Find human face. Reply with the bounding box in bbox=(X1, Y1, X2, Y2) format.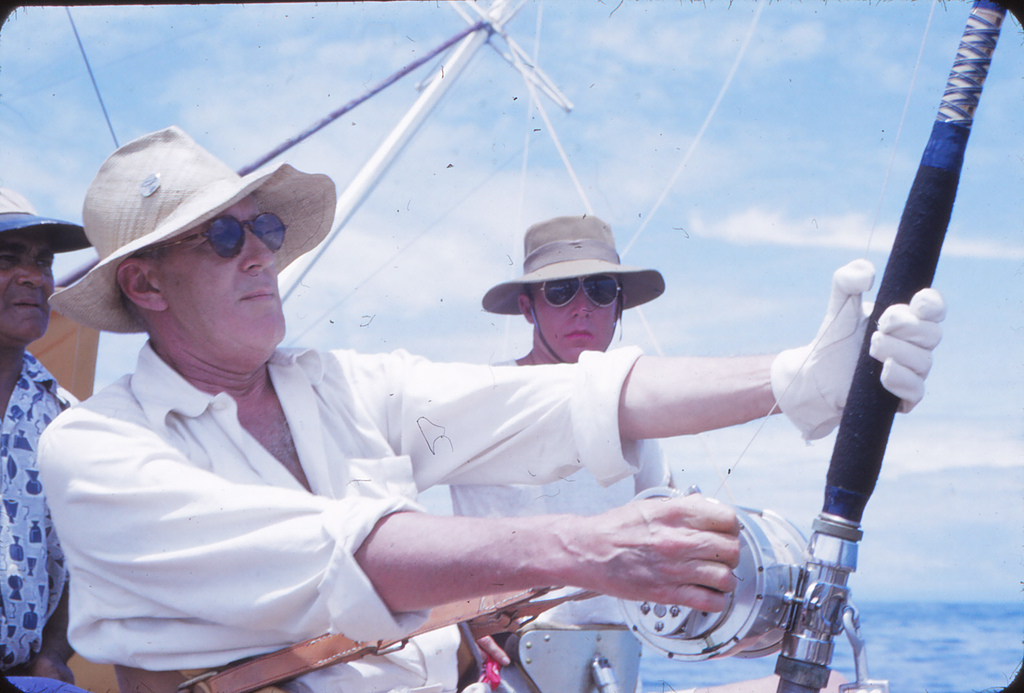
bbox=(156, 198, 288, 348).
